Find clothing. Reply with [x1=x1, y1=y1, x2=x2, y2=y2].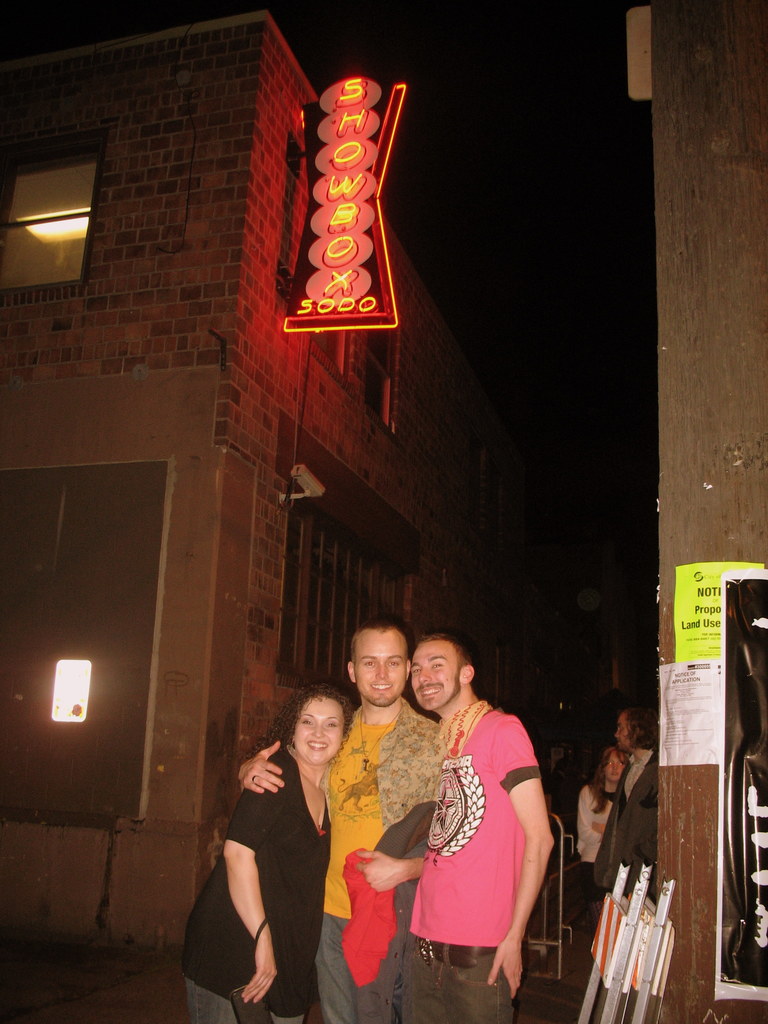
[x1=418, y1=687, x2=556, y2=1023].
